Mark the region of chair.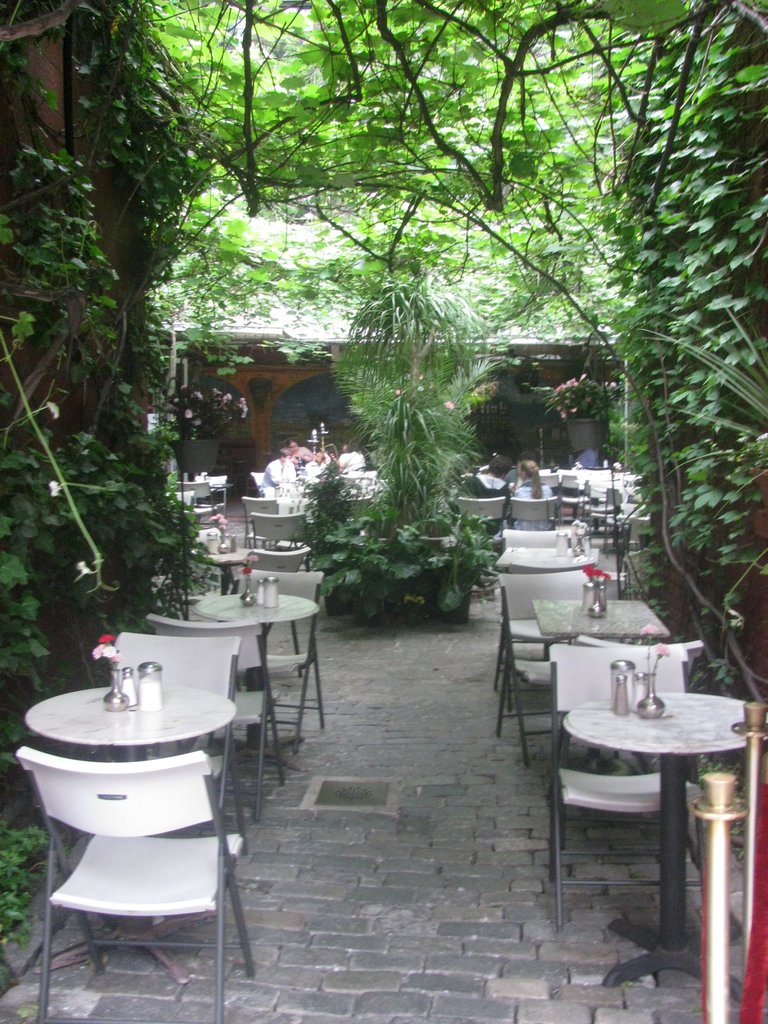
Region: (left=495, top=566, right=591, bottom=766).
